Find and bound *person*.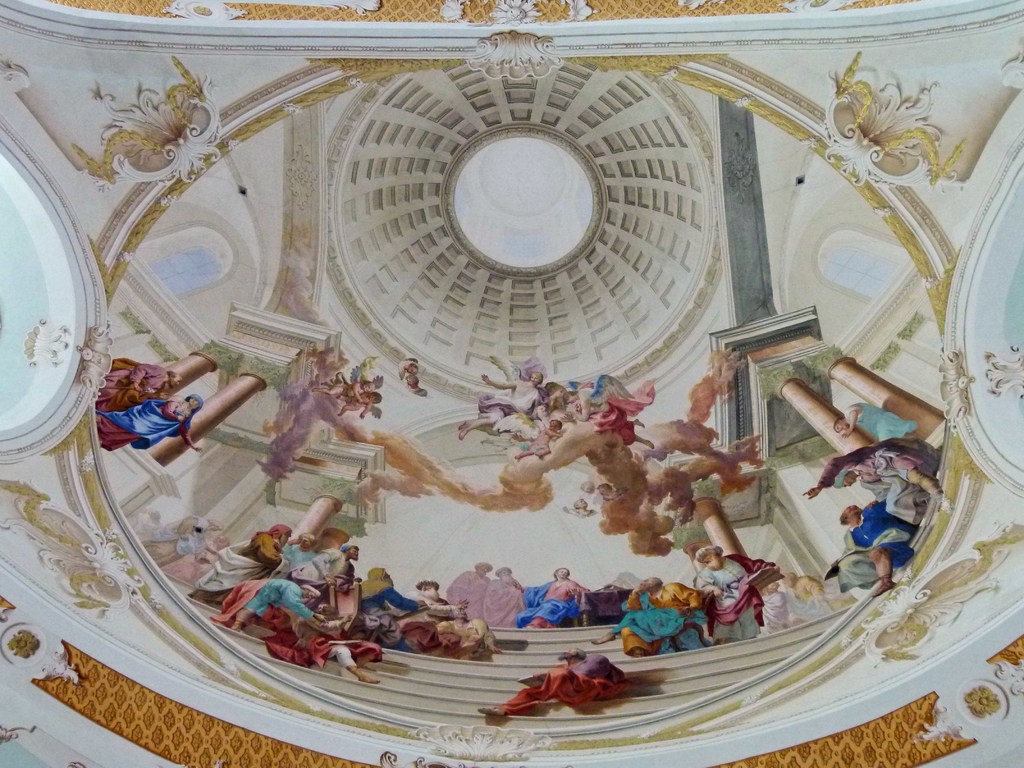
Bound: left=823, top=500, right=917, bottom=598.
